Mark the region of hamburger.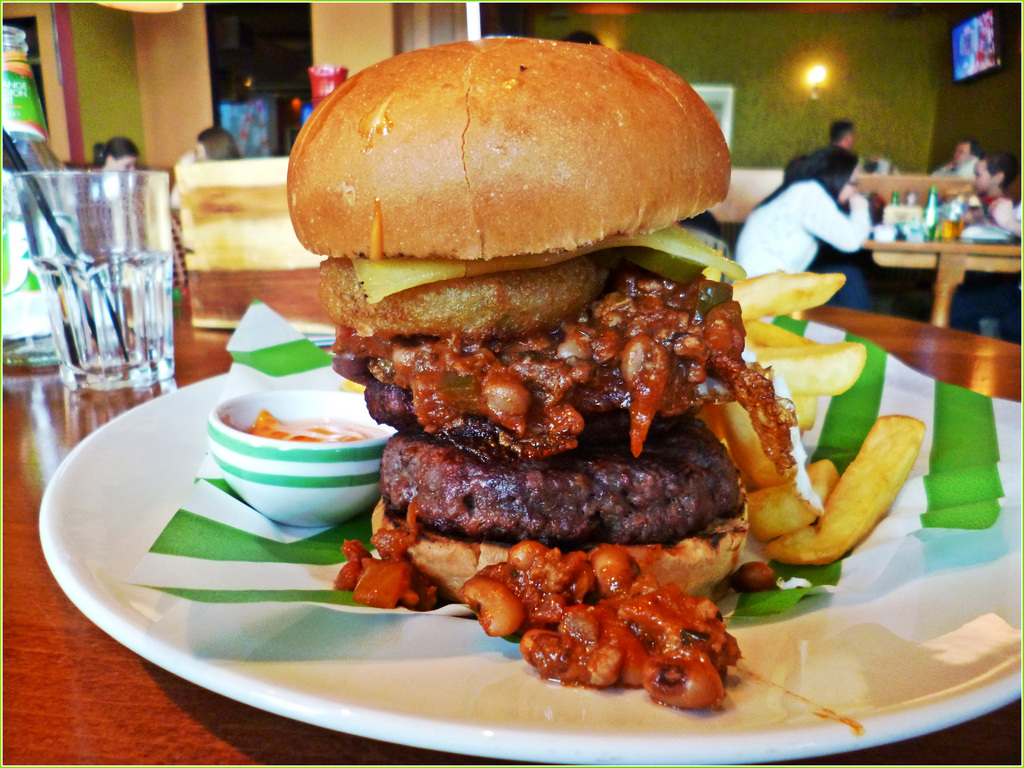
Region: [287, 37, 799, 605].
